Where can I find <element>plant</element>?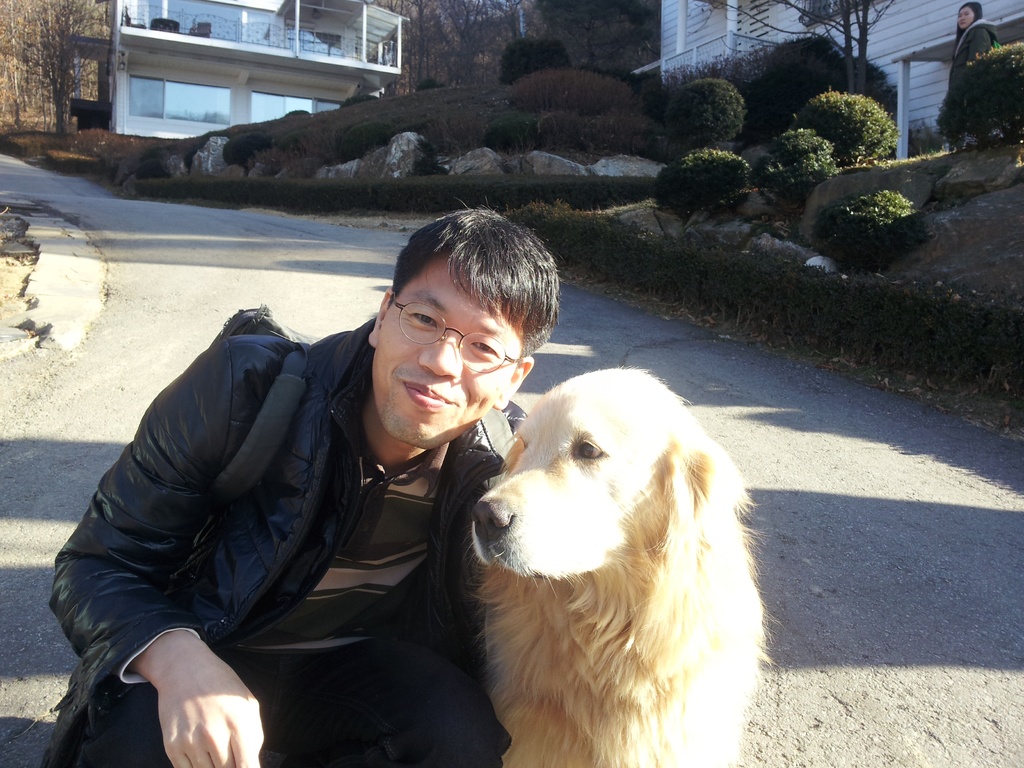
You can find it at BBox(752, 118, 841, 220).
